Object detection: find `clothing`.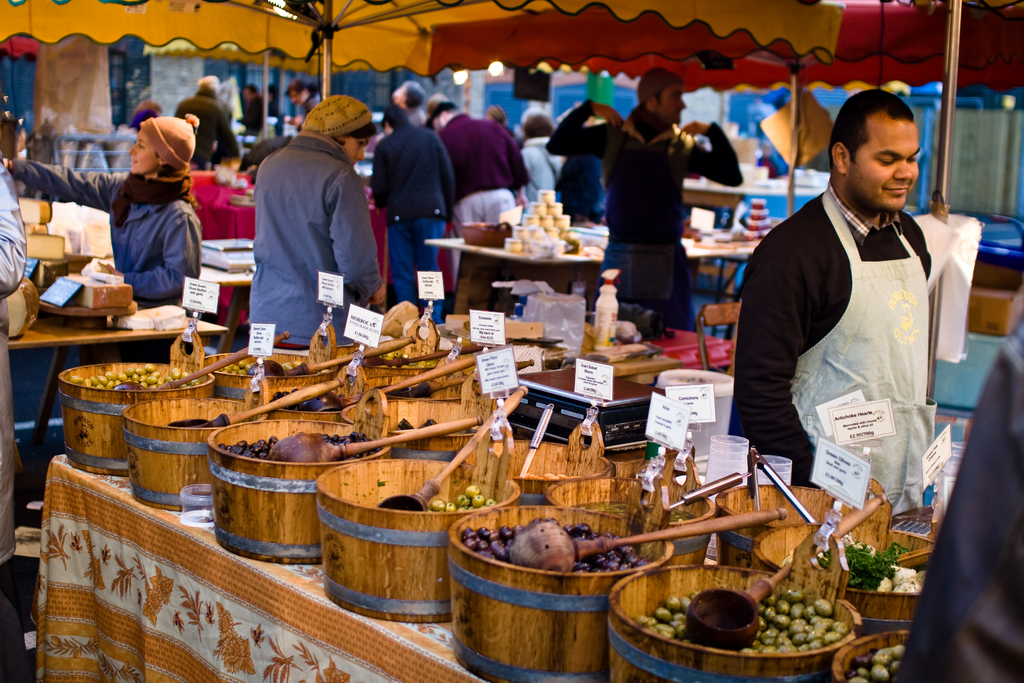
box=[174, 89, 239, 169].
